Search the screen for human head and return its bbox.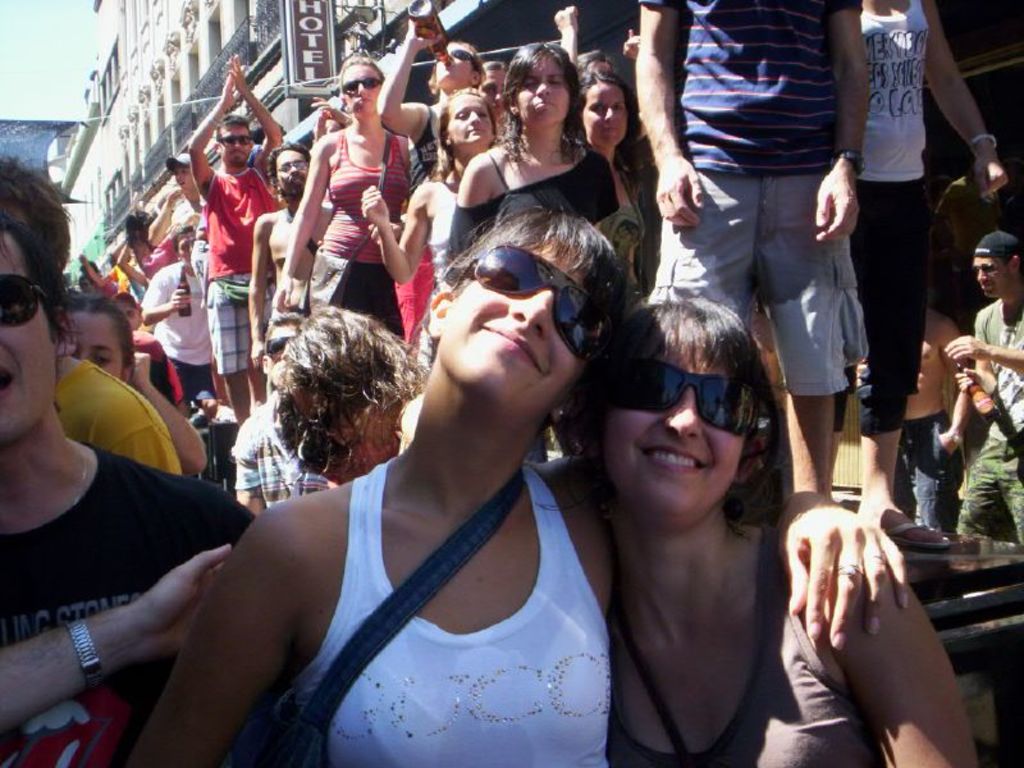
Found: detection(433, 37, 480, 93).
